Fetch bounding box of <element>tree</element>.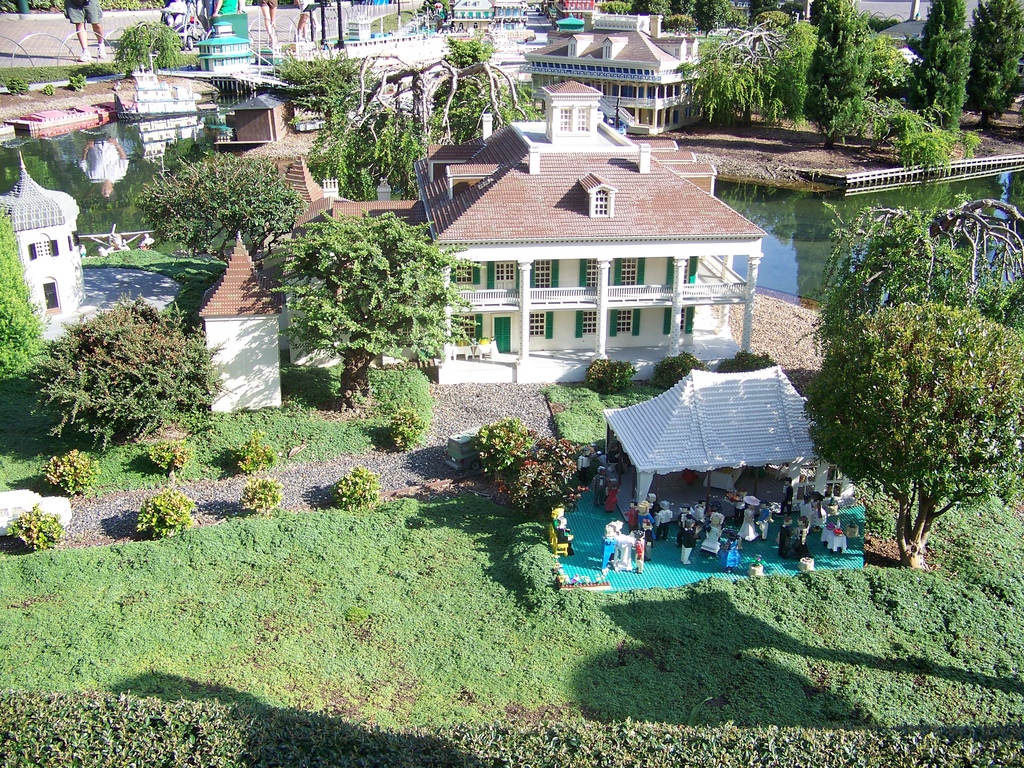
Bbox: 1/205/51/381.
